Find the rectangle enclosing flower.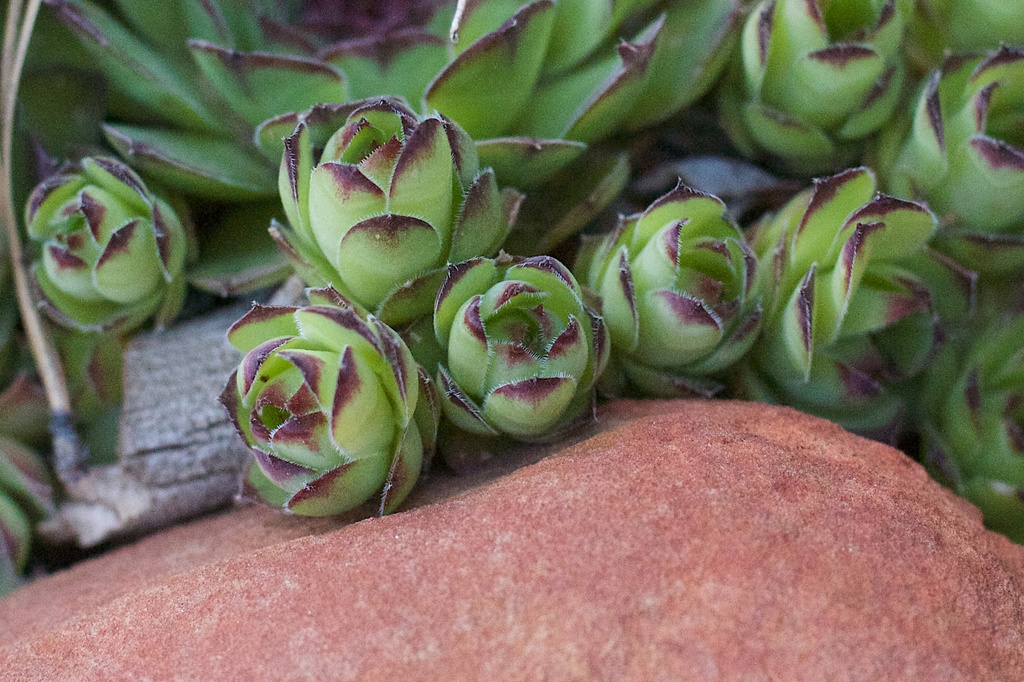
[left=406, top=247, right=630, bottom=453].
